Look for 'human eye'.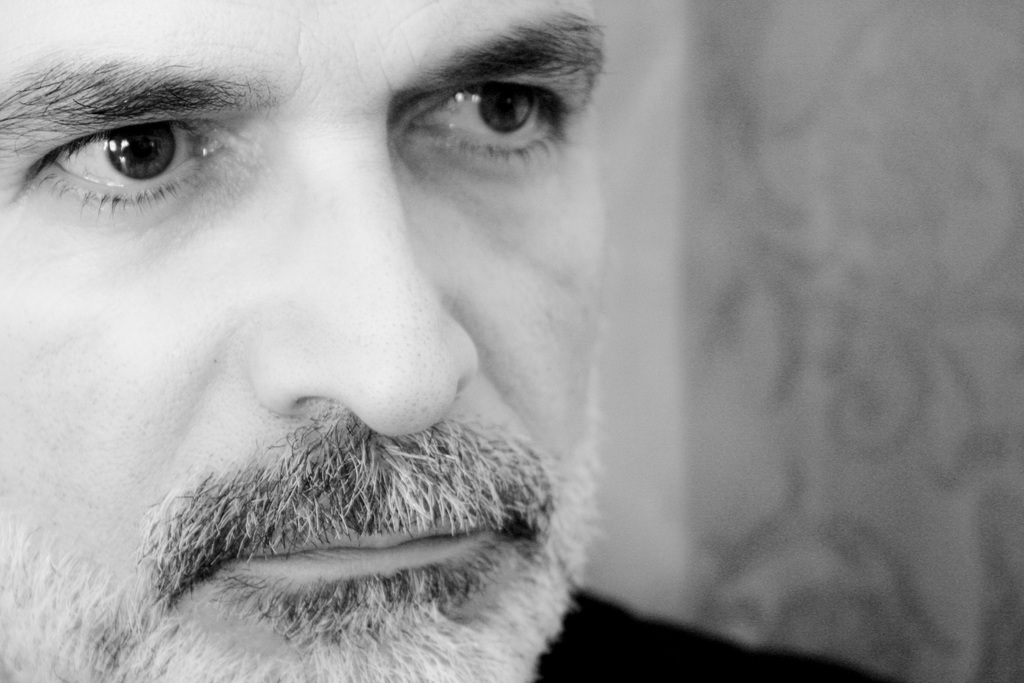
Found: region(401, 67, 575, 169).
